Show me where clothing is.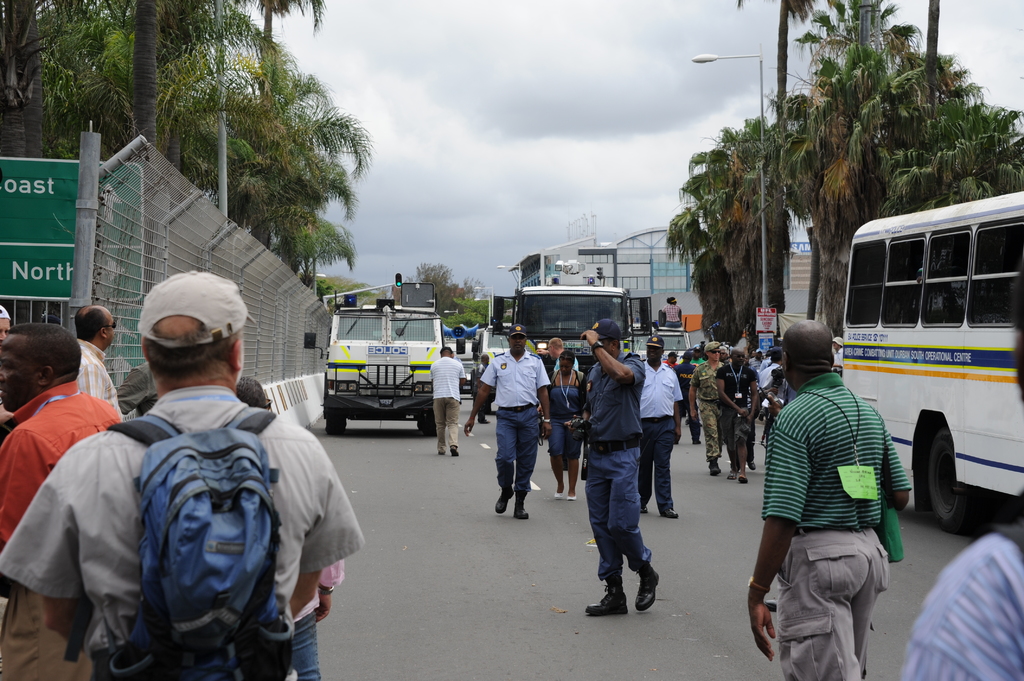
clothing is at bbox=[907, 534, 1023, 680].
